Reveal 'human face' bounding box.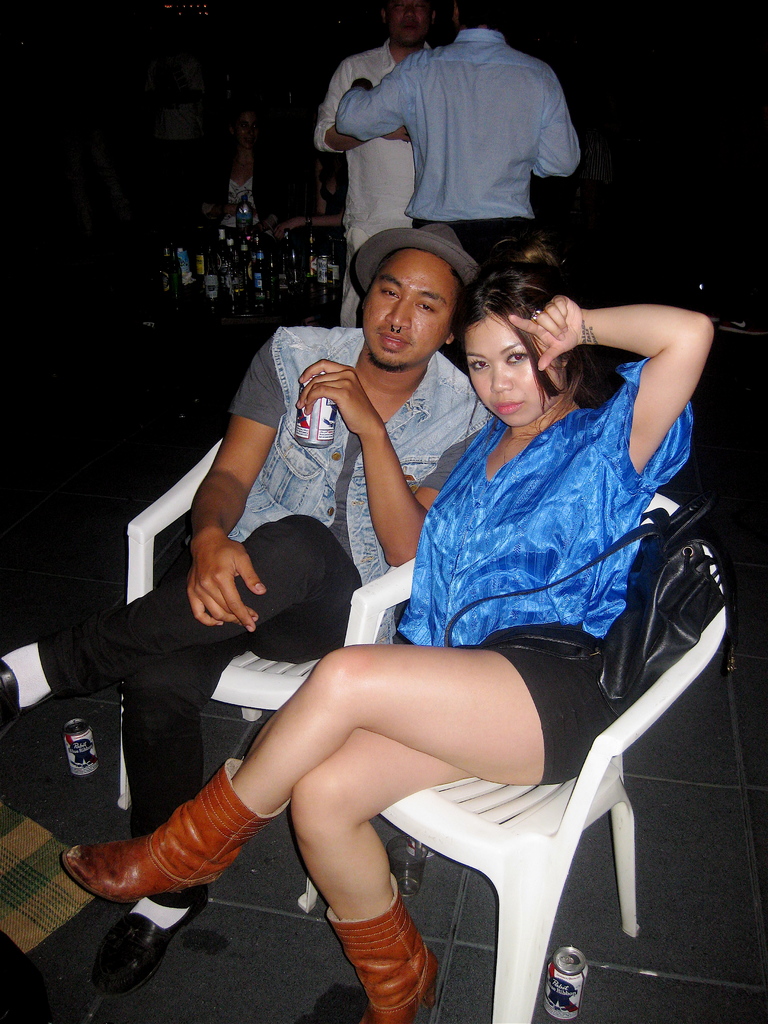
Revealed: crop(361, 252, 457, 369).
